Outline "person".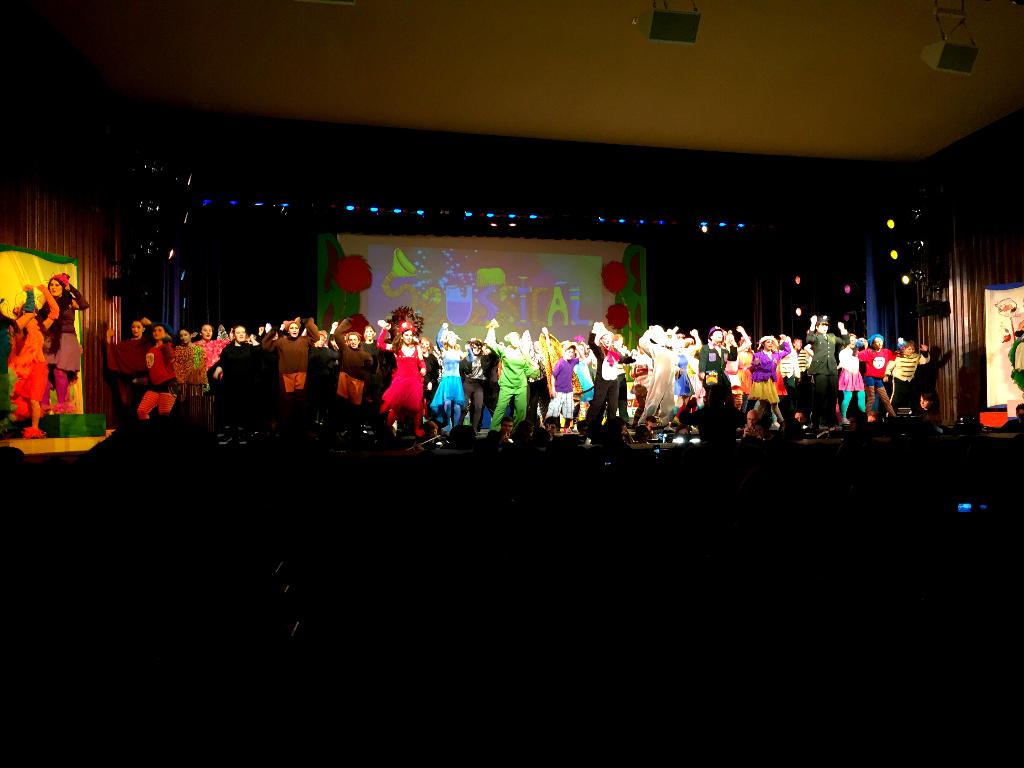
Outline: box=[257, 312, 319, 394].
